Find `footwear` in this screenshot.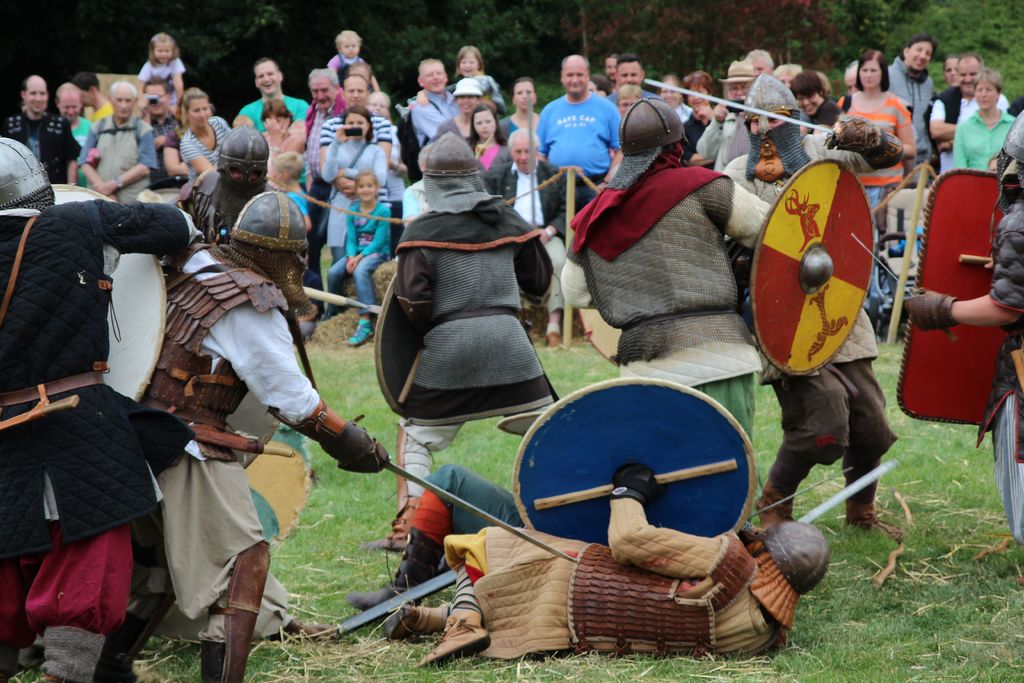
The bounding box for `footwear` is (left=849, top=503, right=900, bottom=545).
